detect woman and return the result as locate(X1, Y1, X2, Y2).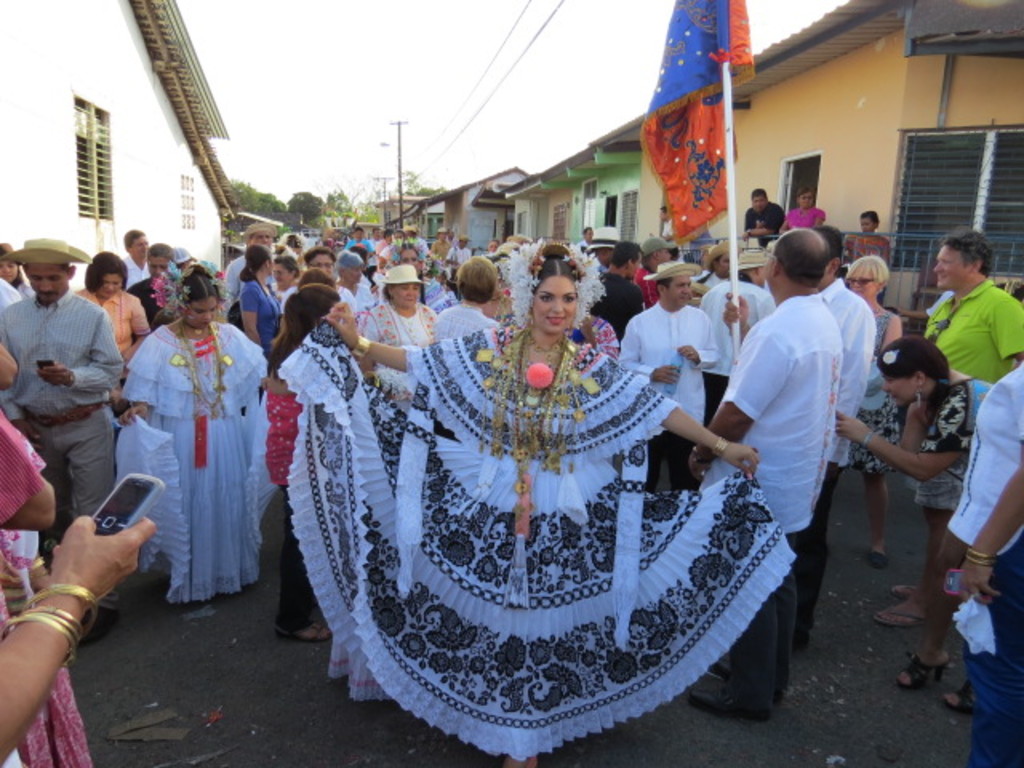
locate(782, 192, 829, 230).
